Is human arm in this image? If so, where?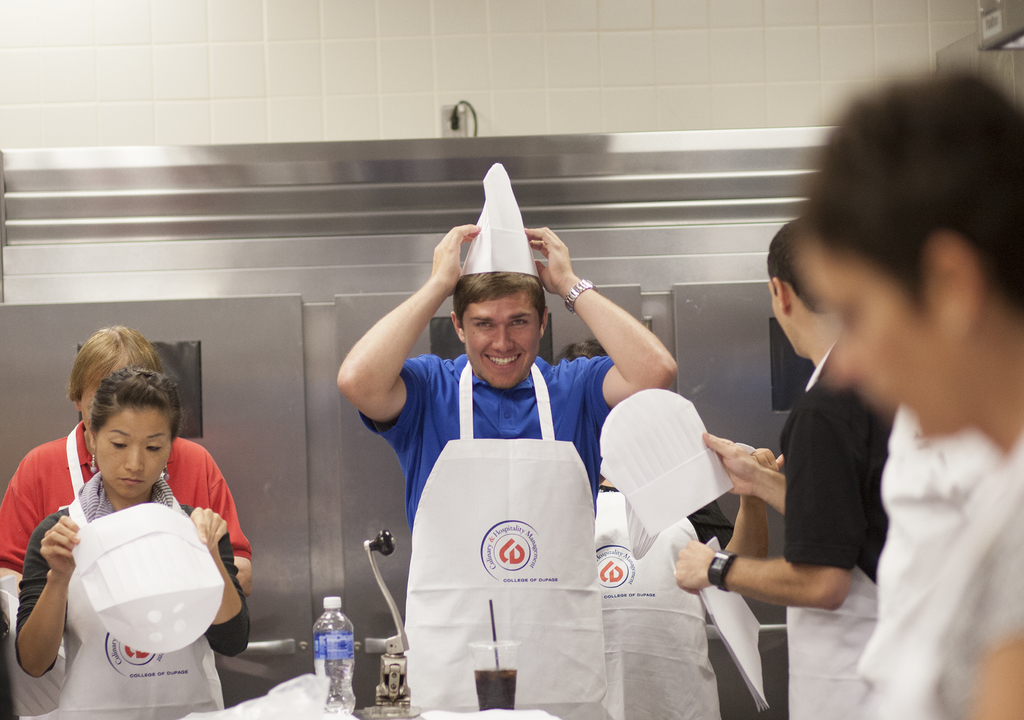
Yes, at select_region(191, 502, 254, 657).
